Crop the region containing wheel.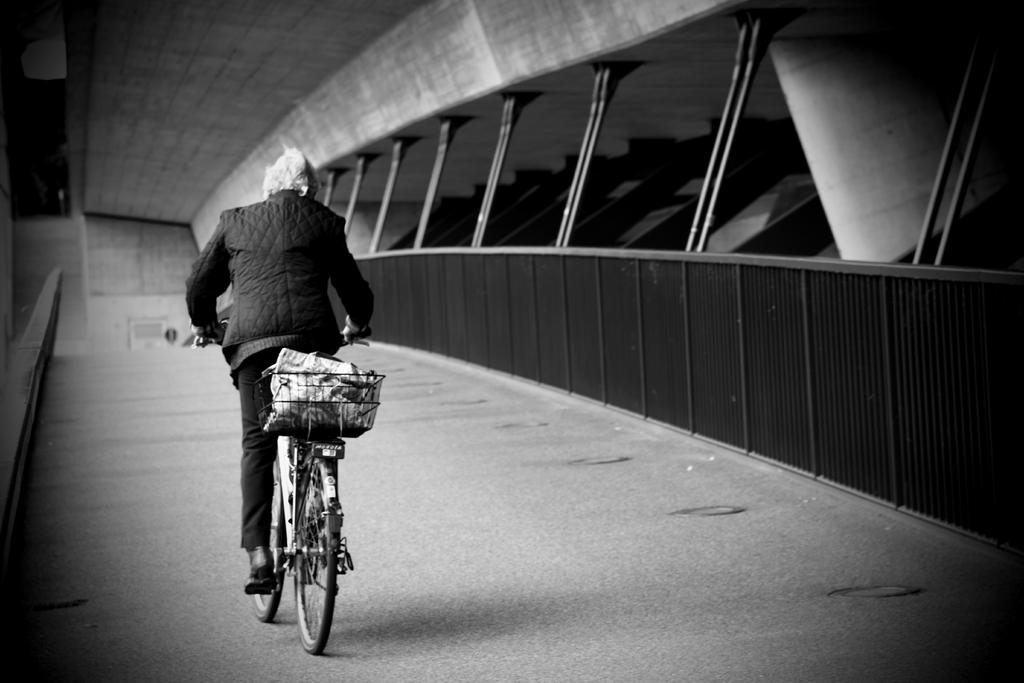
Crop region: rect(294, 451, 349, 657).
